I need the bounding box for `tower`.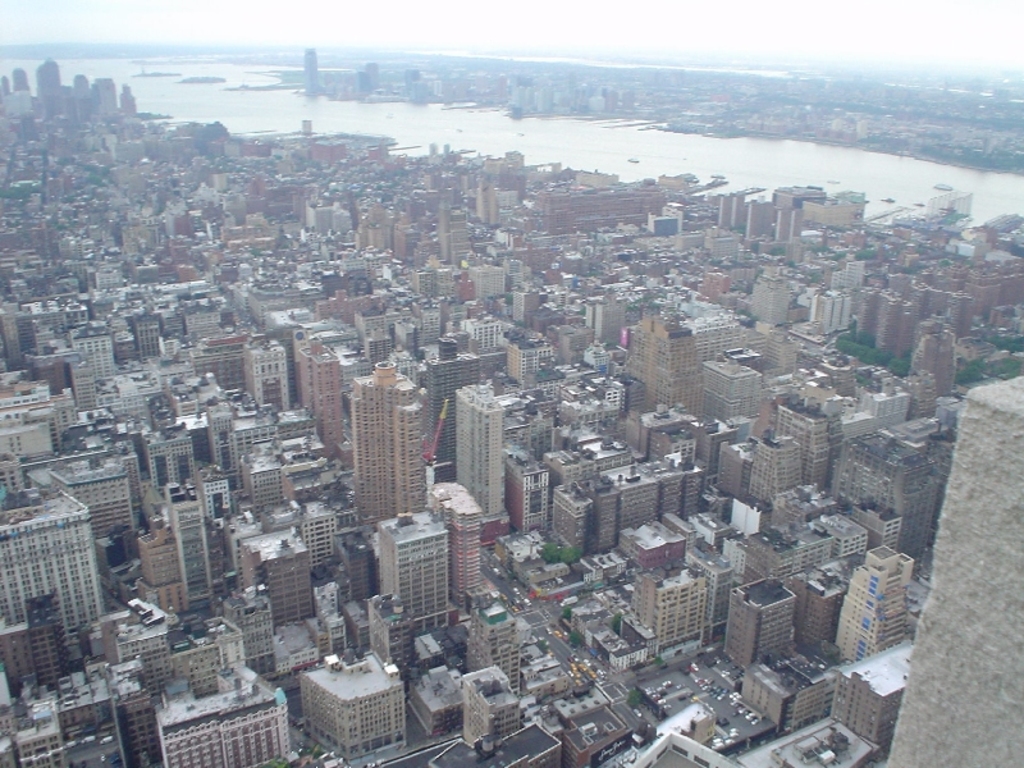
Here it is: locate(74, 325, 111, 385).
